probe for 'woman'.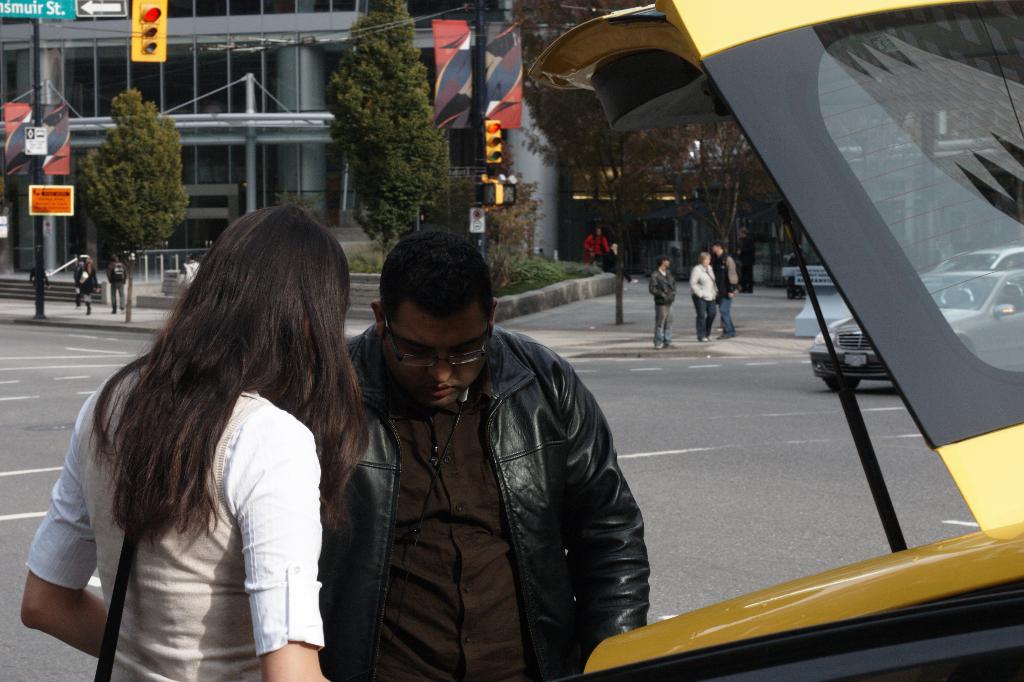
Probe result: detection(79, 261, 101, 313).
